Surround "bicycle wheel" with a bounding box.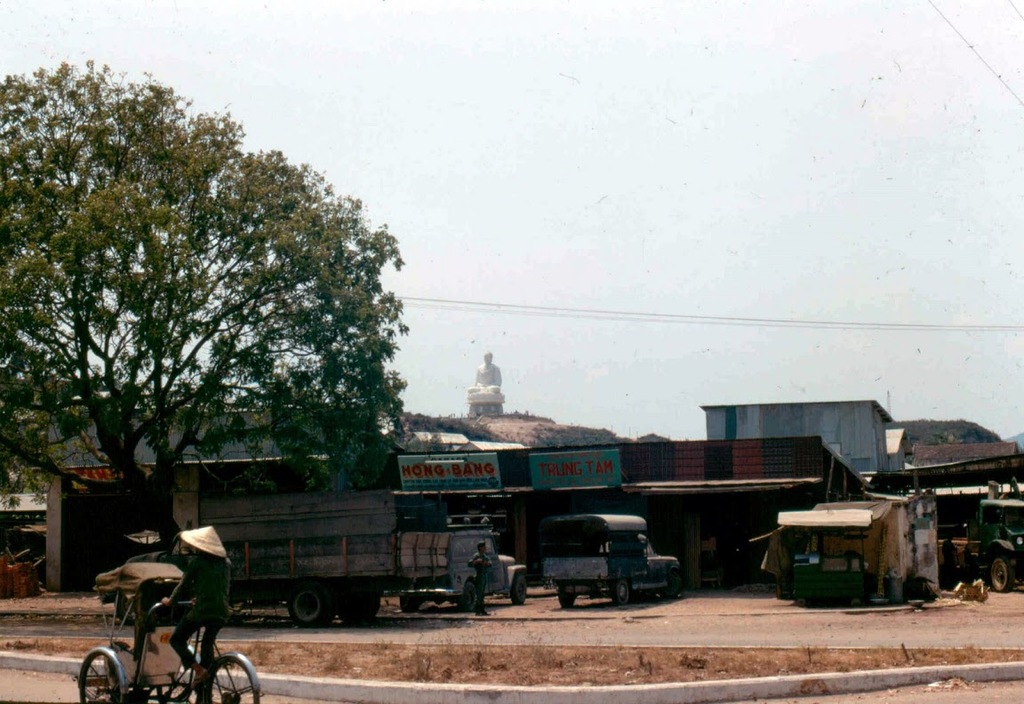
(197, 652, 273, 703).
